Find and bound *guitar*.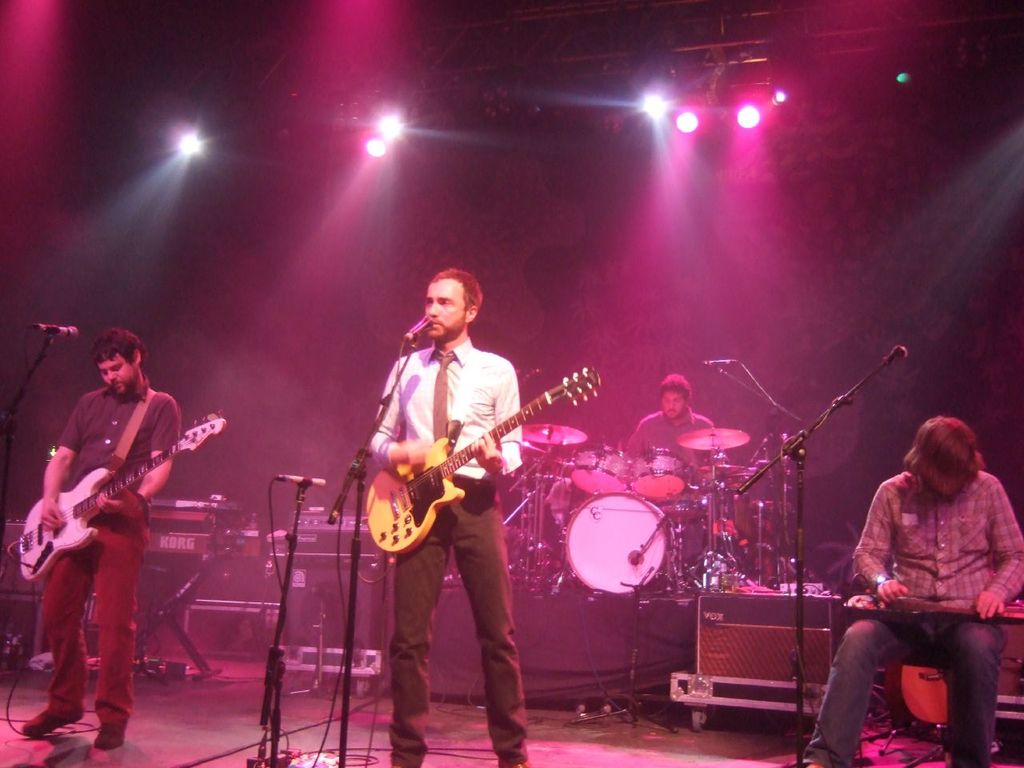
Bound: 834:586:1023:623.
